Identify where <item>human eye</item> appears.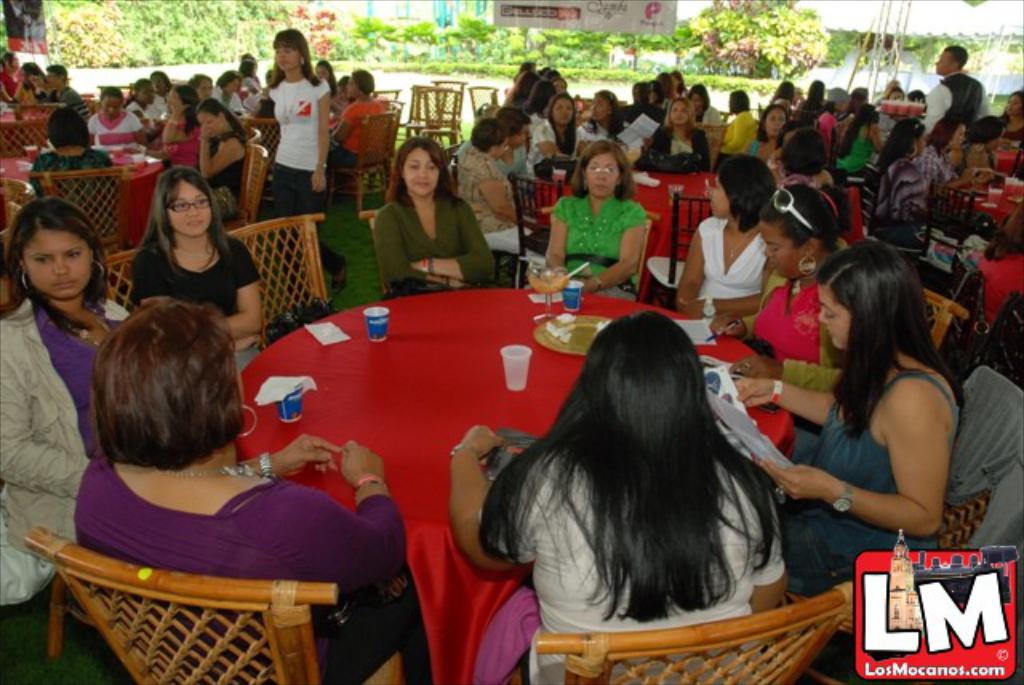
Appears at (x1=822, y1=309, x2=835, y2=317).
